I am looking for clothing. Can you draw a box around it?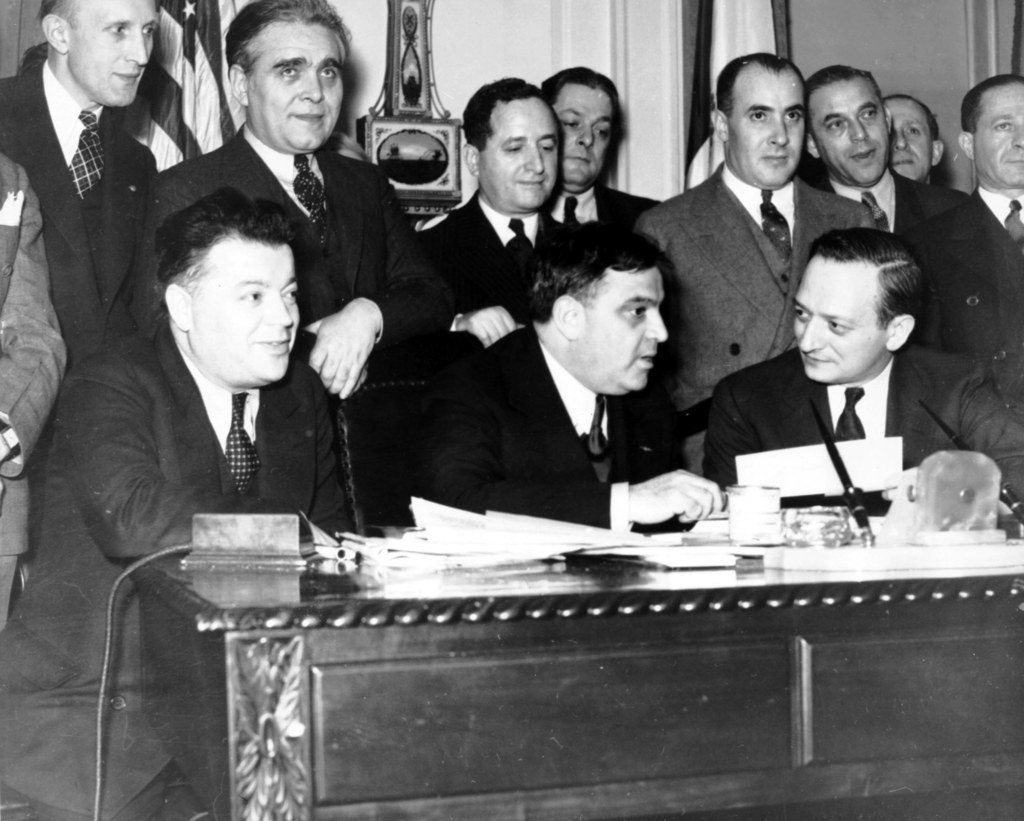
Sure, the bounding box is l=0, t=154, r=74, b=637.
